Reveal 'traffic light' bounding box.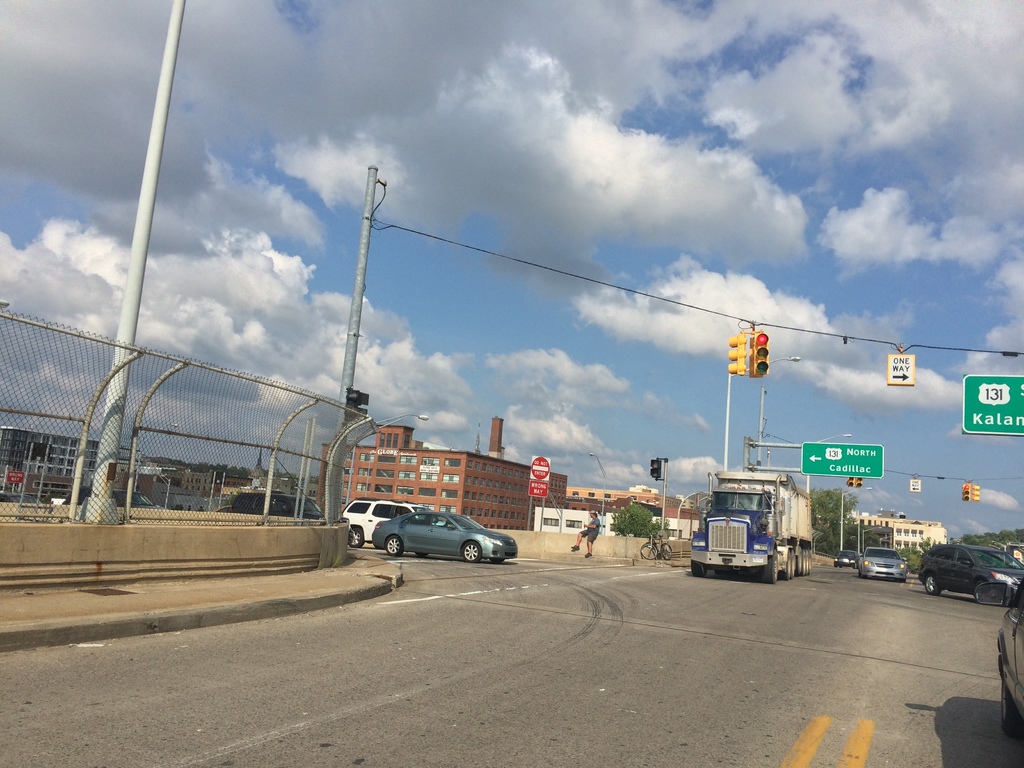
Revealed: (x1=726, y1=325, x2=771, y2=380).
